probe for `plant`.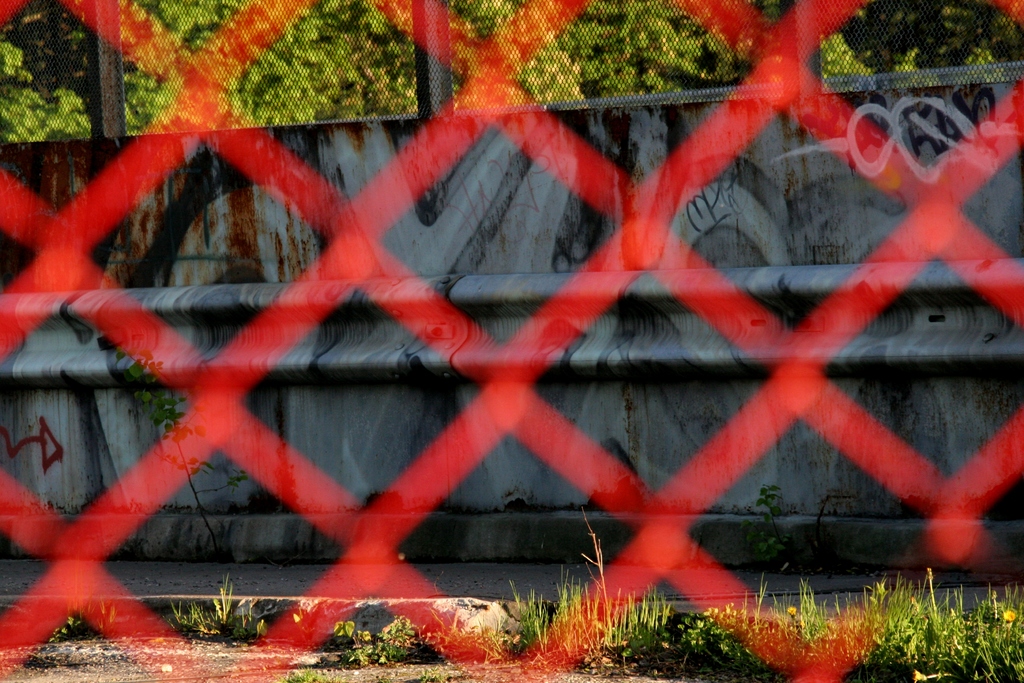
Probe result: box=[490, 575, 551, 679].
